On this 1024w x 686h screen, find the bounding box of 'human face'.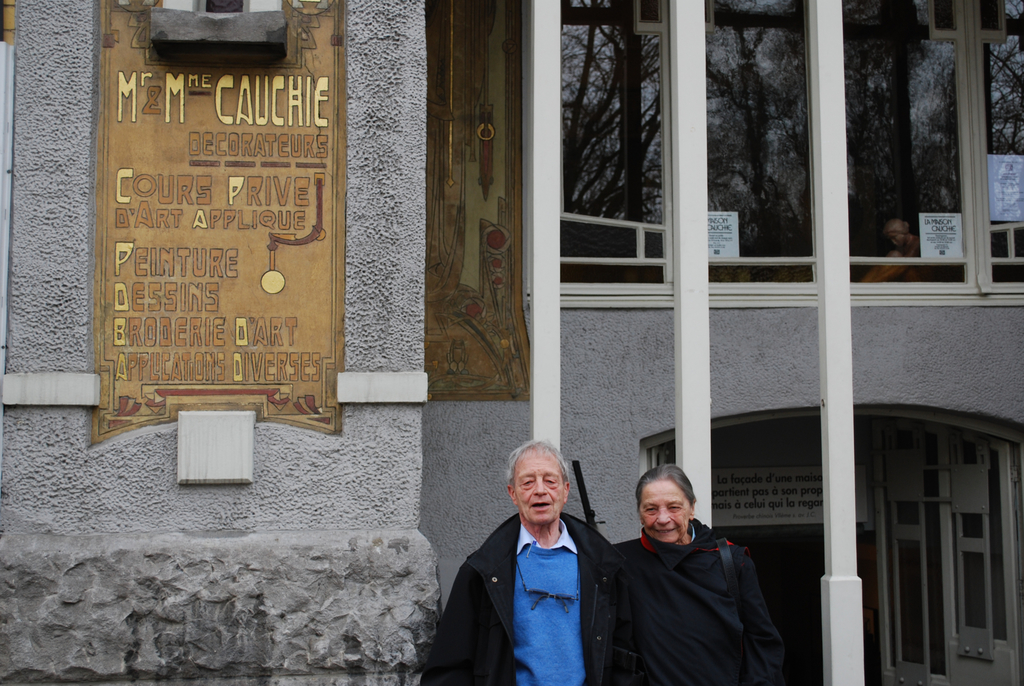
Bounding box: region(514, 456, 560, 518).
